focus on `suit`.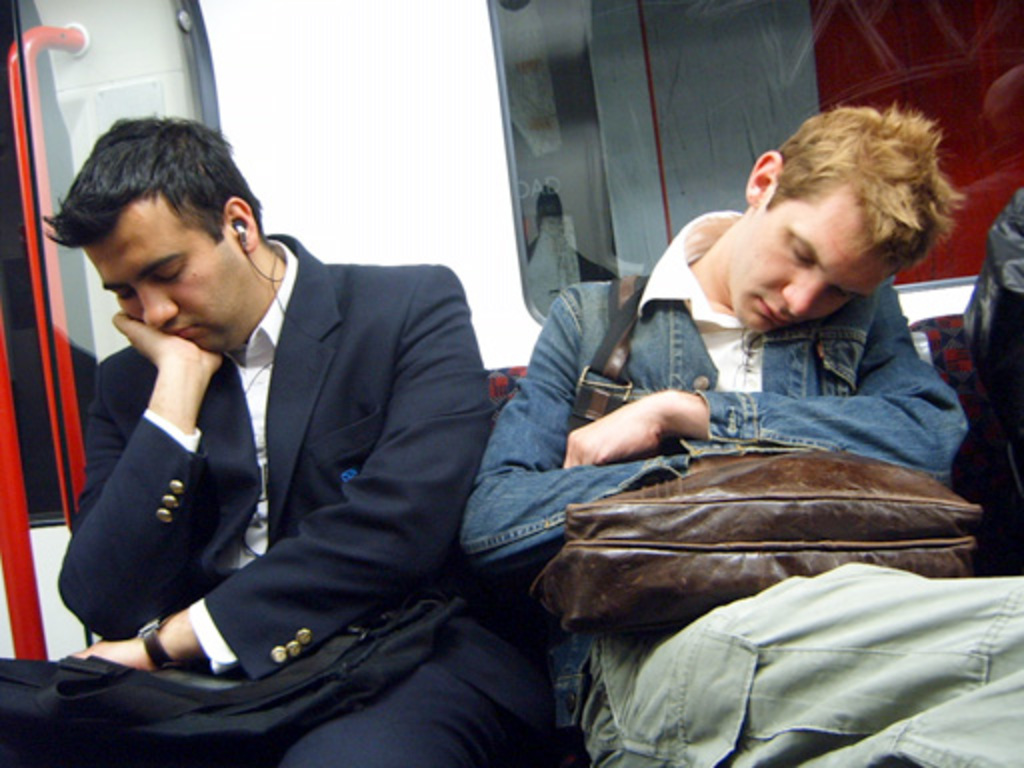
Focused at locate(32, 180, 514, 734).
